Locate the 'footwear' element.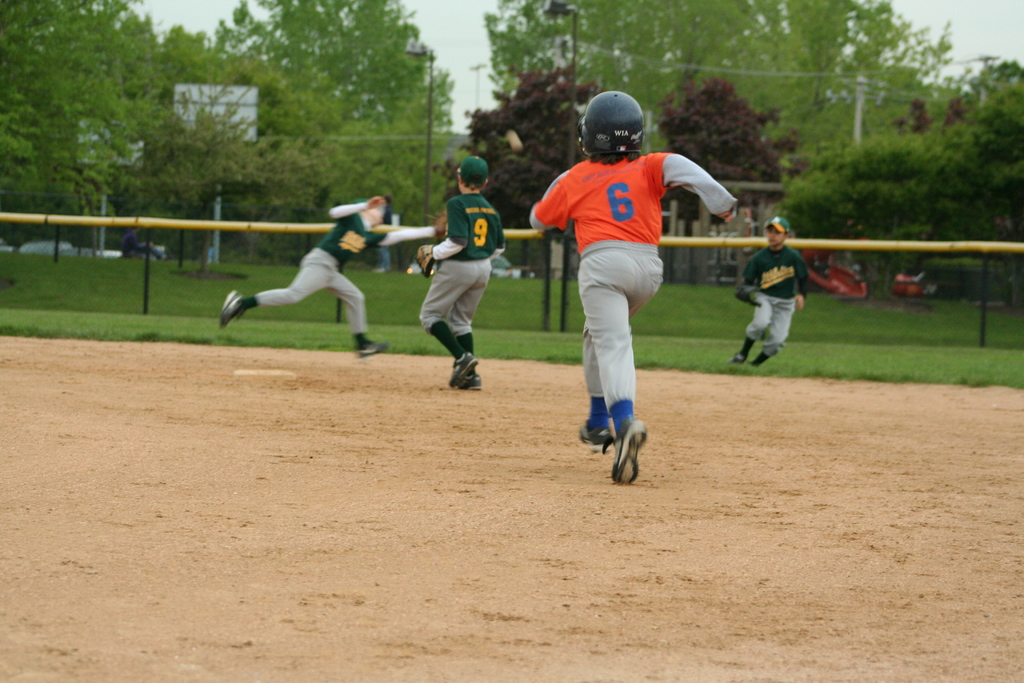
Element bbox: [x1=357, y1=332, x2=387, y2=358].
